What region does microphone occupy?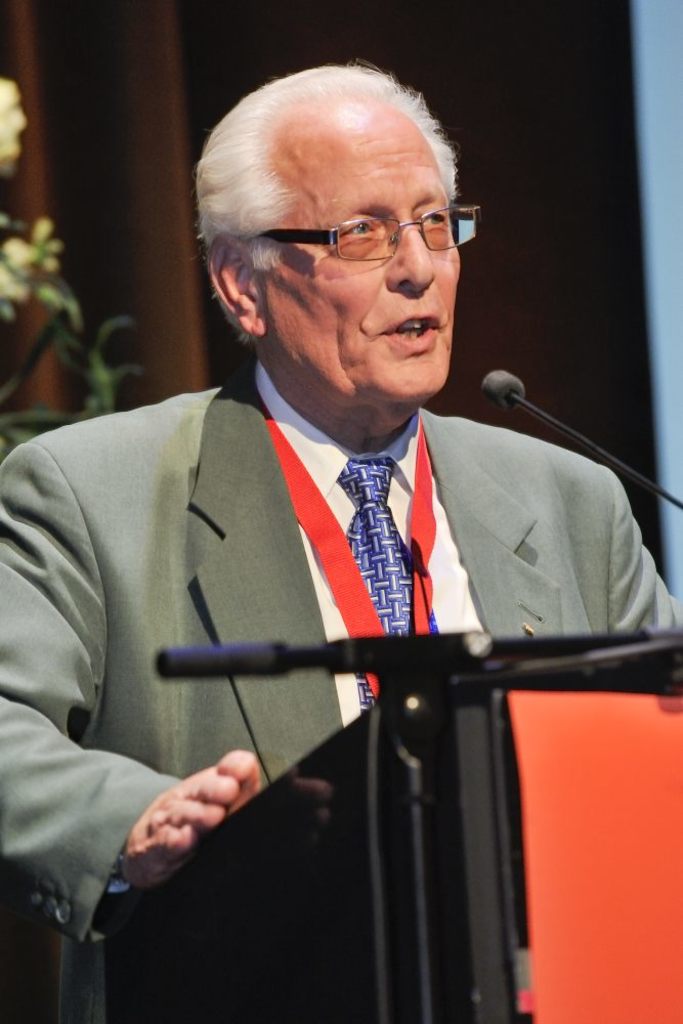
region(479, 368, 526, 408).
